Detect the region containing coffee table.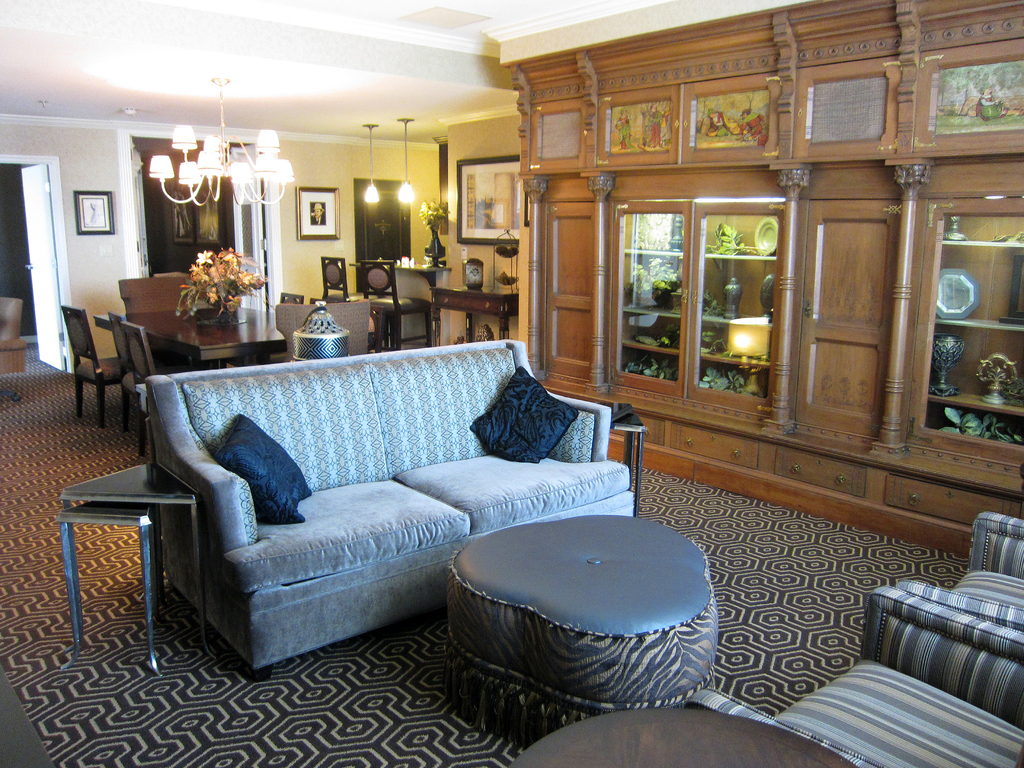
x1=509 y1=710 x2=863 y2=767.
